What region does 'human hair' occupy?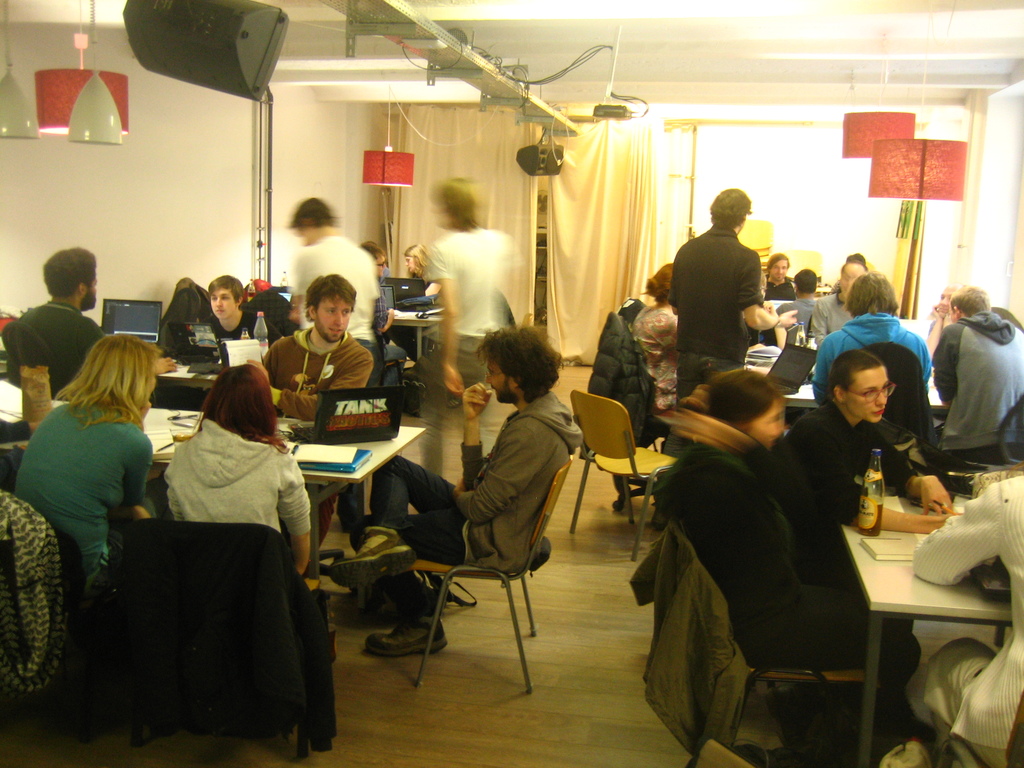
BBox(478, 320, 554, 415).
